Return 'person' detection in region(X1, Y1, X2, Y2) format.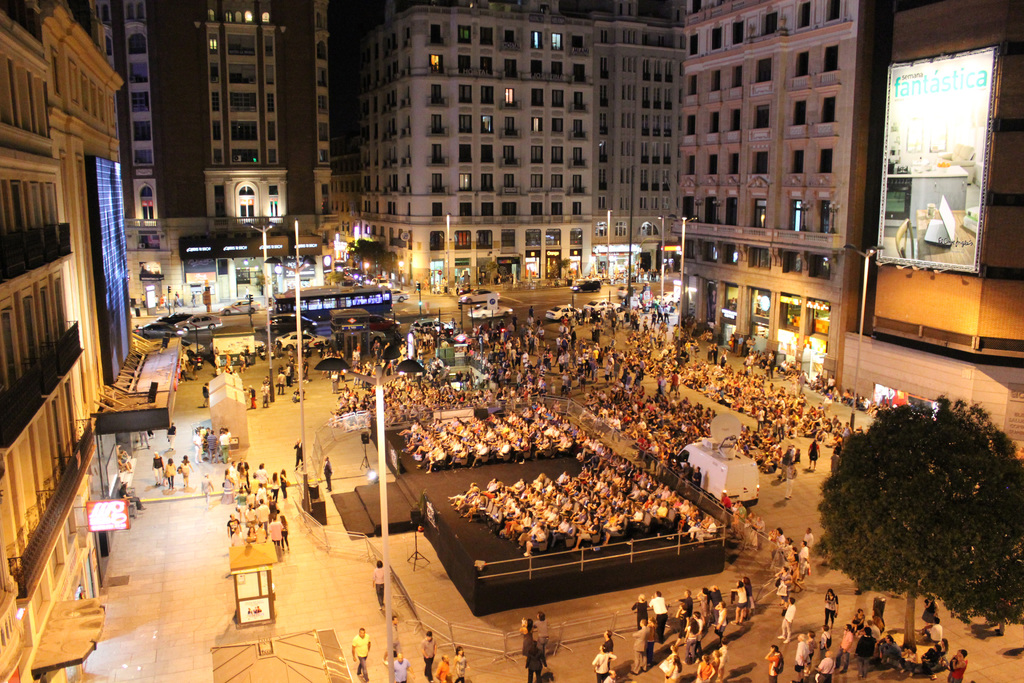
region(648, 591, 671, 639).
